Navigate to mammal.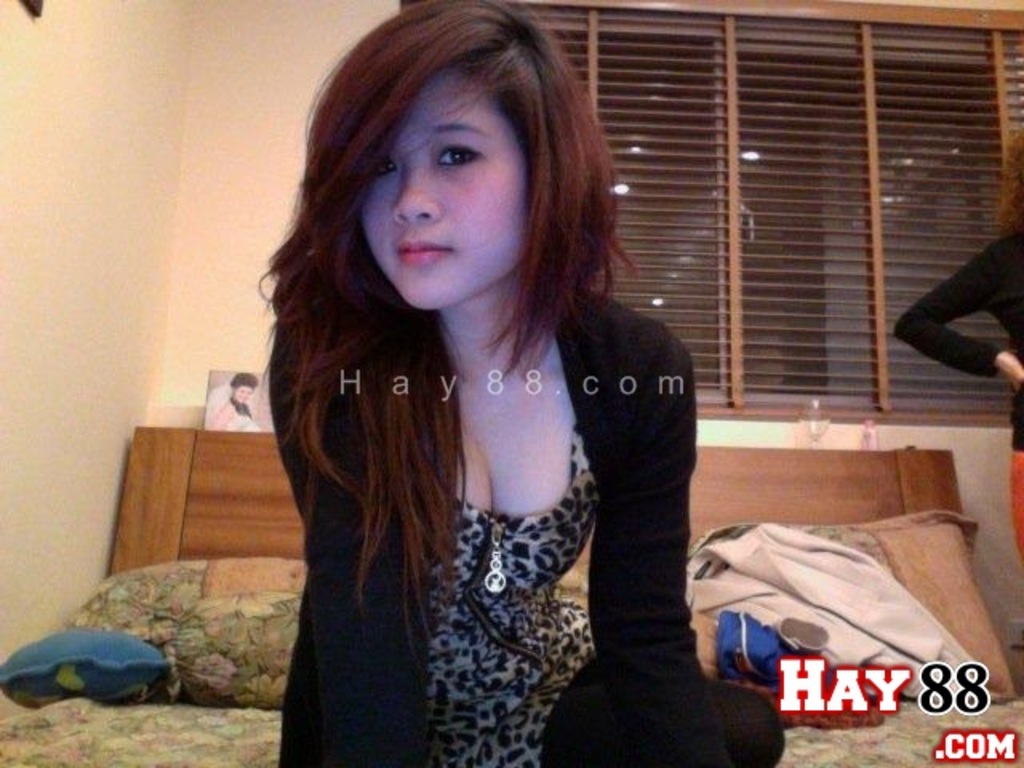
Navigation target: <box>899,122,1022,557</box>.
